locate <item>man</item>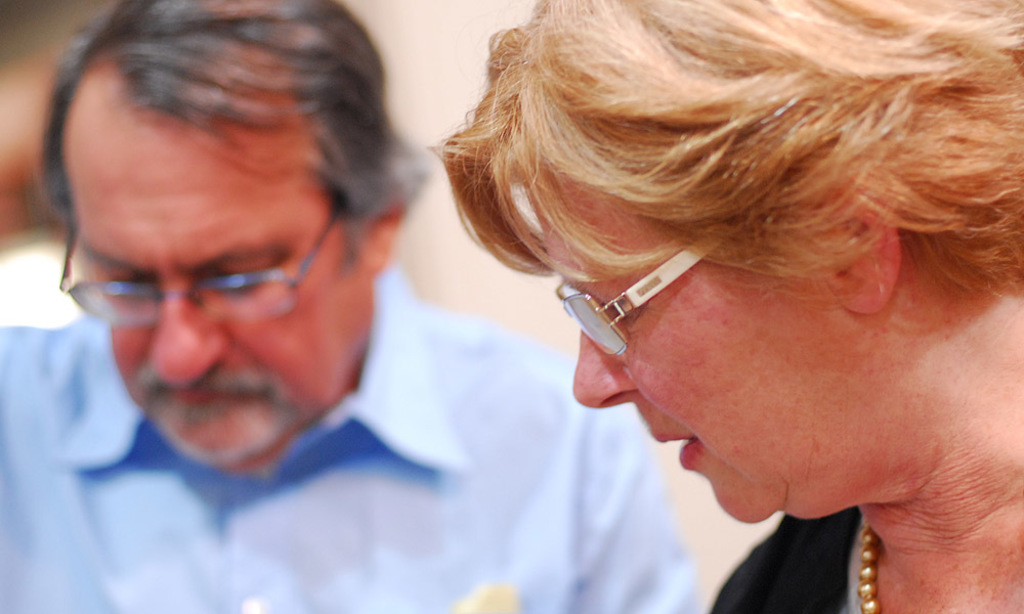
[0,0,698,613]
